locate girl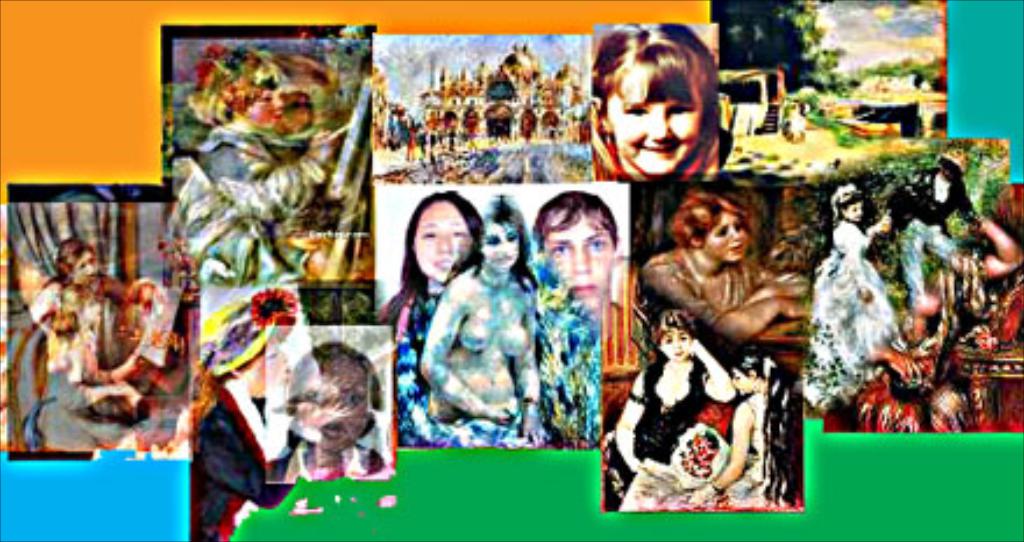
<box>263,342,384,475</box>
